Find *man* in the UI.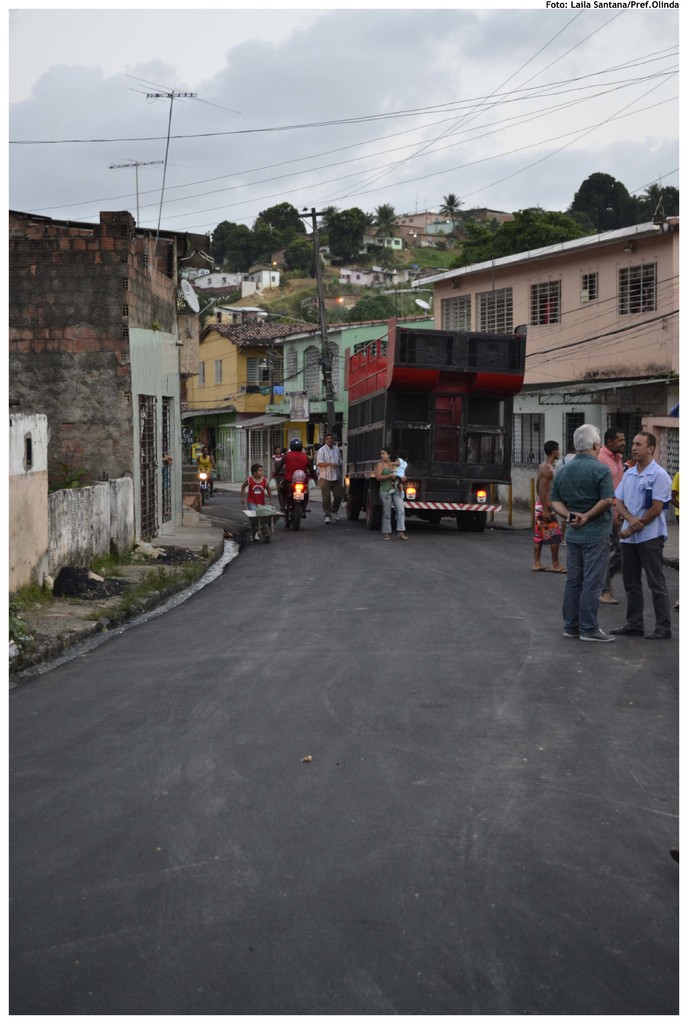
UI element at (598, 422, 632, 479).
